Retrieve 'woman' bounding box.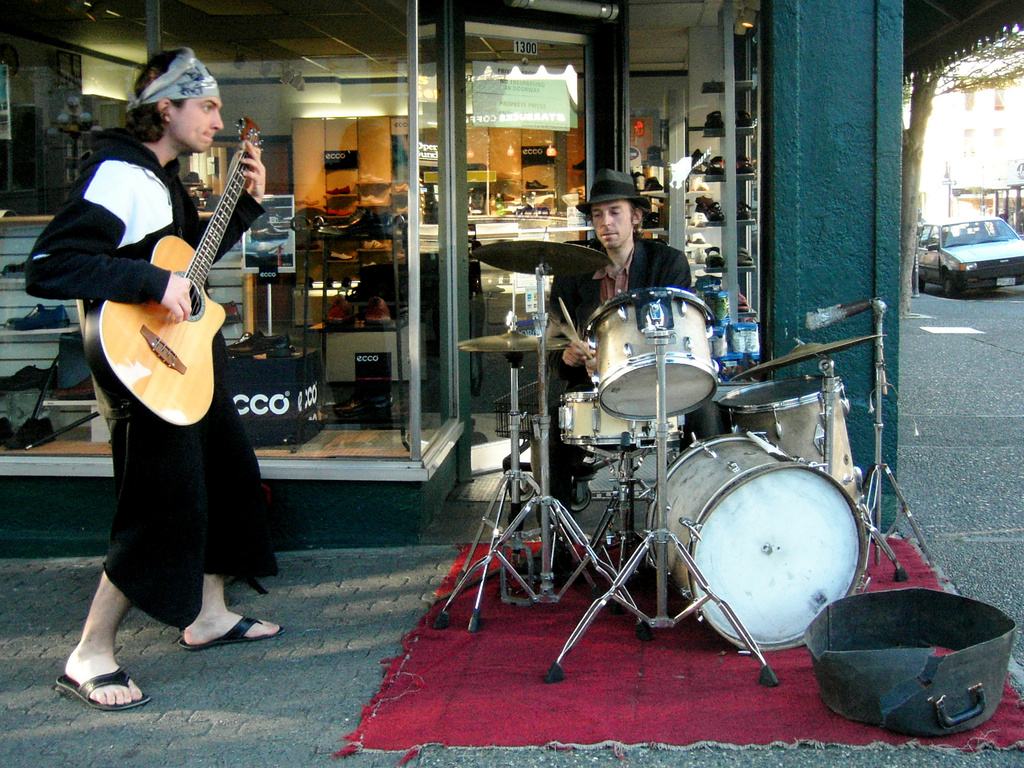
Bounding box: x1=24 y1=49 x2=274 y2=715.
